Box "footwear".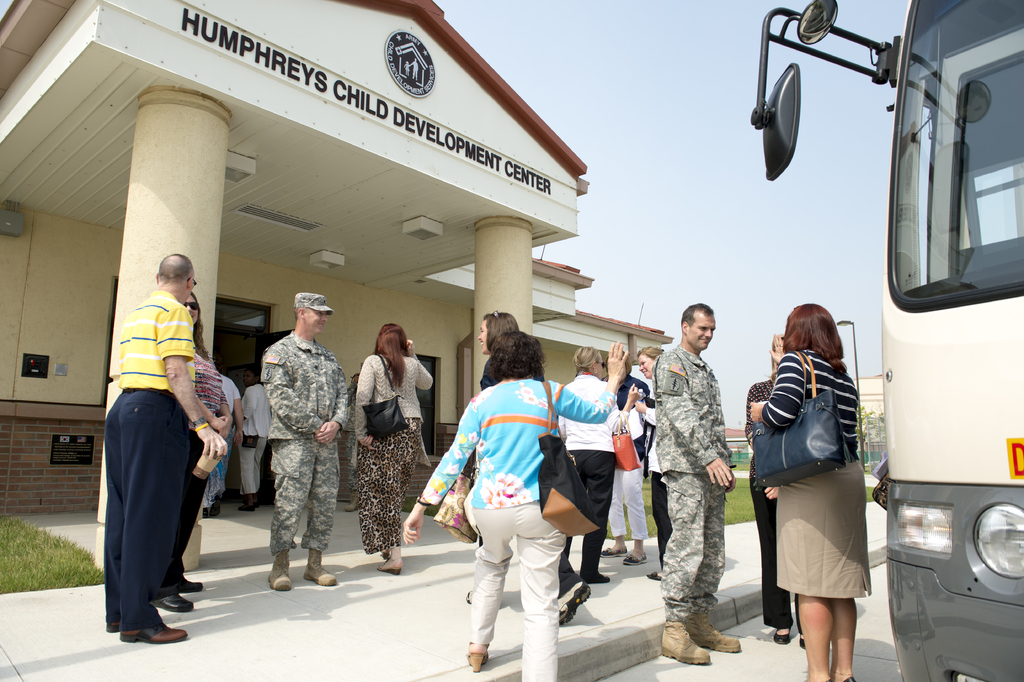
<bbox>204, 509, 206, 518</bbox>.
